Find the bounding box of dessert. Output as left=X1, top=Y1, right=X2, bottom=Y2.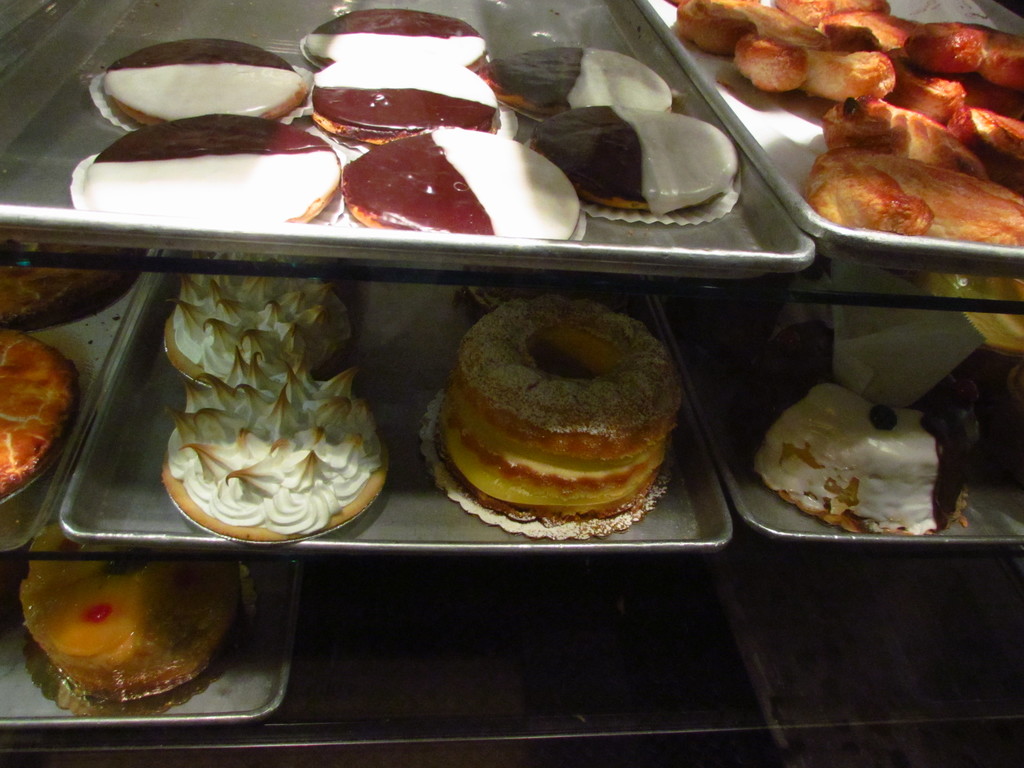
left=0, top=264, right=147, bottom=328.
